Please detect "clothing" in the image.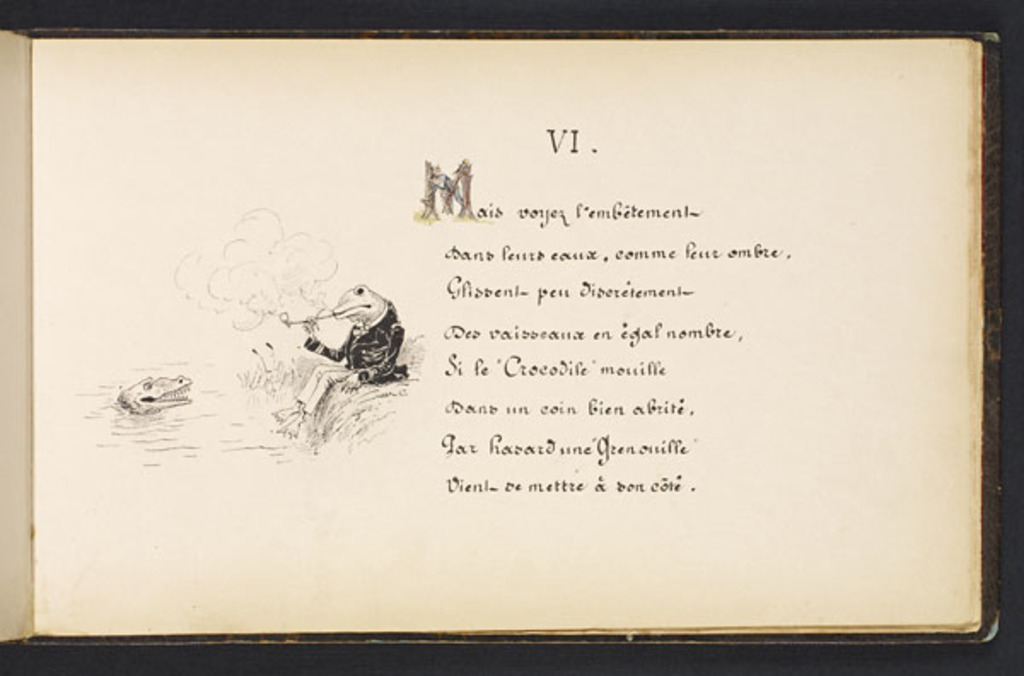
bbox(295, 300, 404, 415).
